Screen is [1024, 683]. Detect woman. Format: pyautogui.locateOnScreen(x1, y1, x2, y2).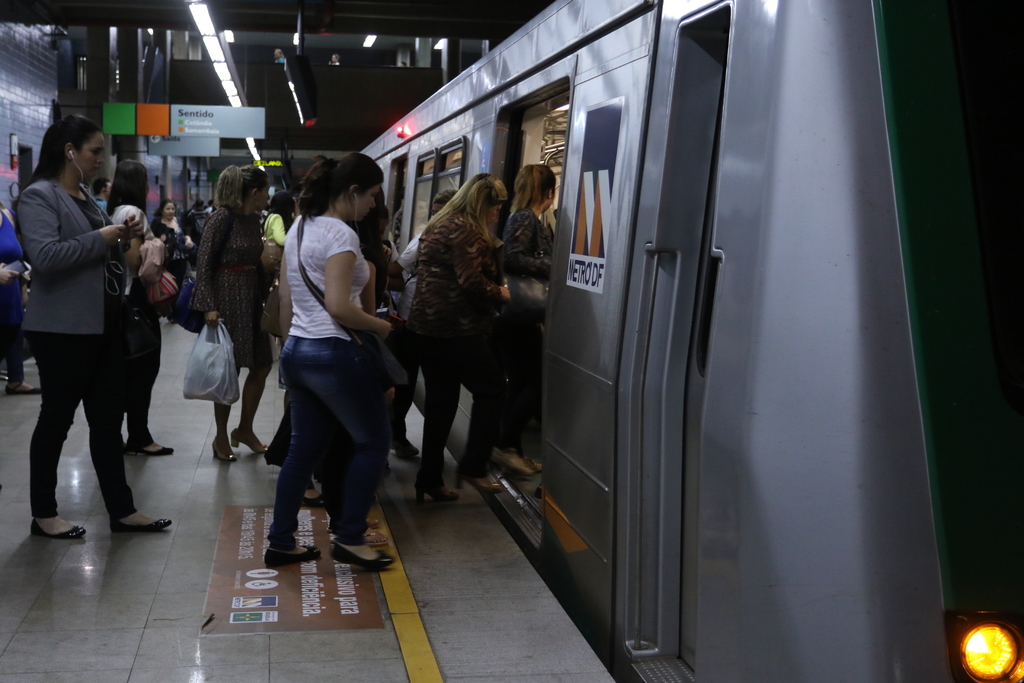
pyautogui.locateOnScreen(251, 147, 402, 580).
